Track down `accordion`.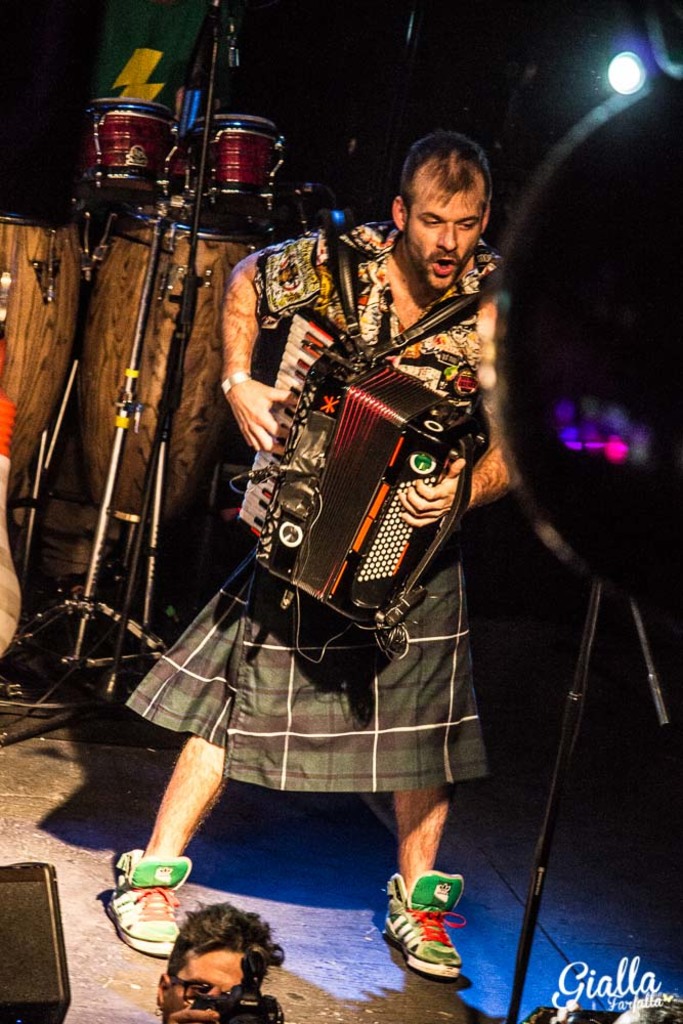
Tracked to rect(238, 323, 498, 699).
